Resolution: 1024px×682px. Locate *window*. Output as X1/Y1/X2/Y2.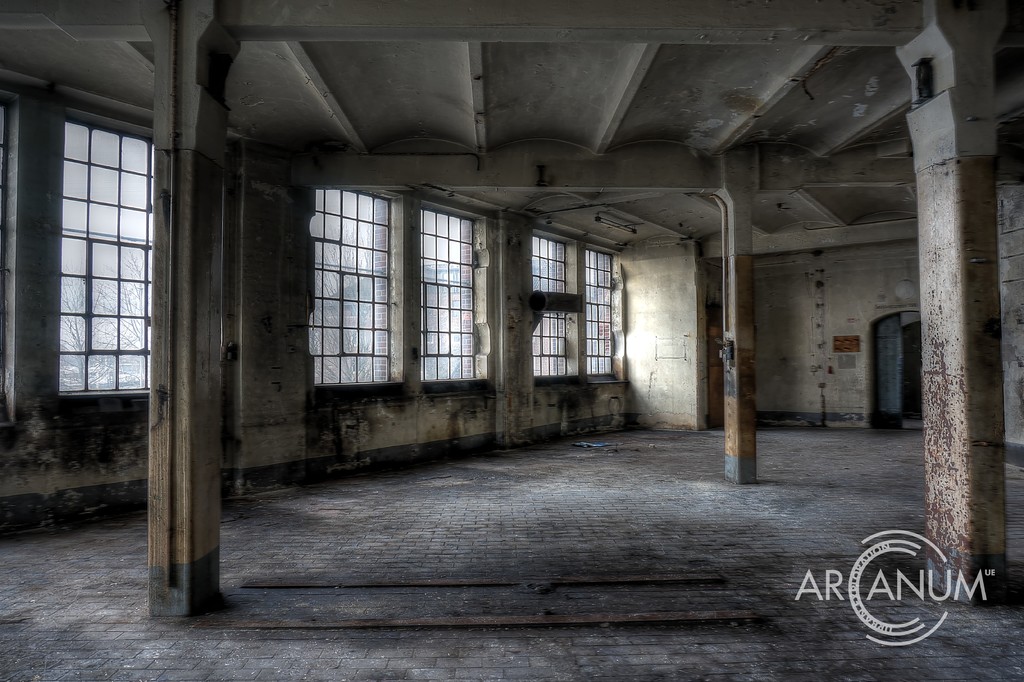
586/250/618/378.
